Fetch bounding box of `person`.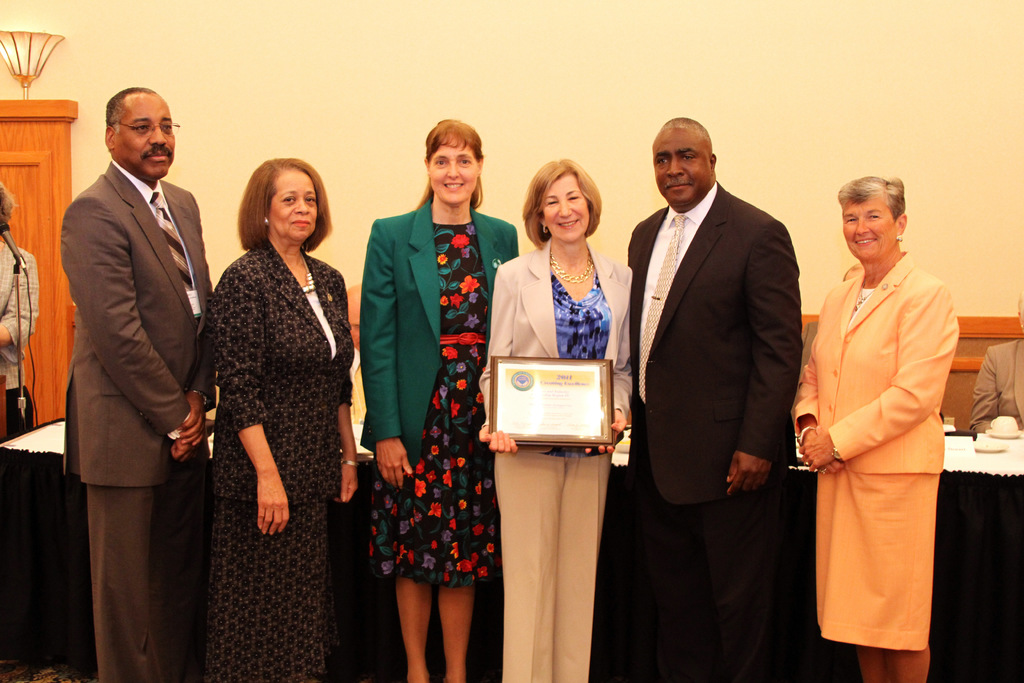
Bbox: <region>479, 157, 635, 682</region>.
